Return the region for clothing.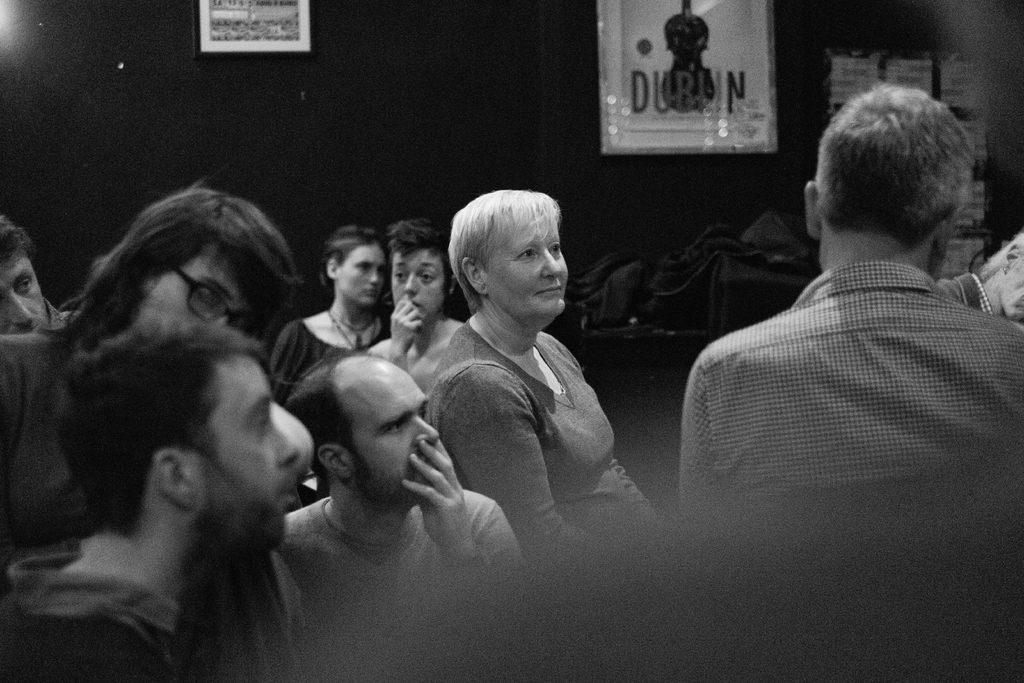
x1=250, y1=313, x2=392, y2=402.
